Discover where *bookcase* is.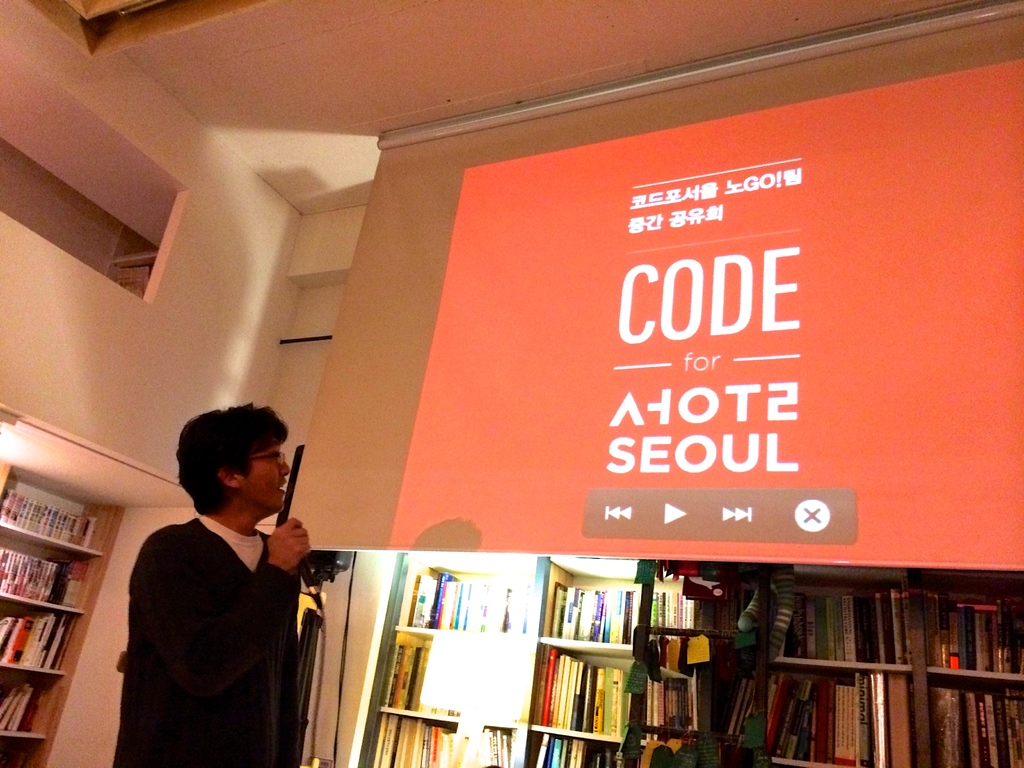
Discovered at {"left": 349, "top": 548, "right": 1023, "bottom": 767}.
